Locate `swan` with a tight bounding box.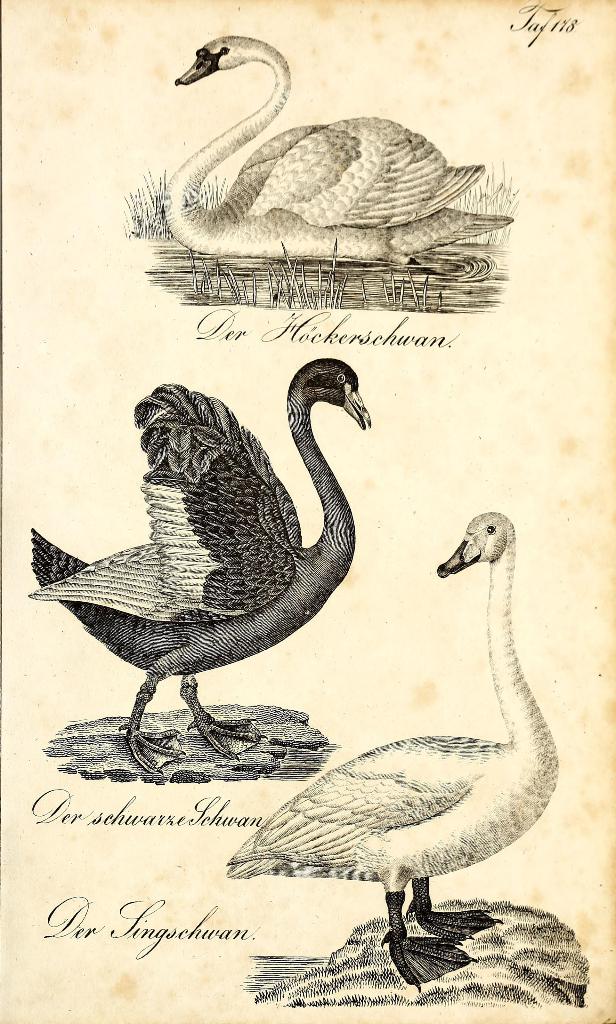
locate(182, 19, 516, 262).
